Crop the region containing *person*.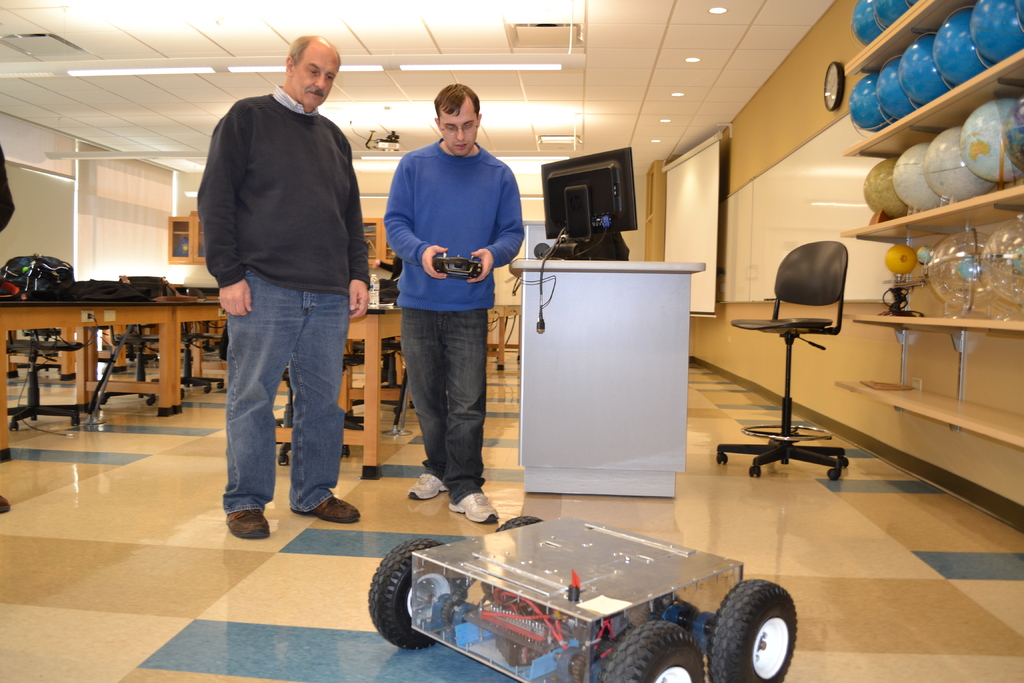
Crop region: bbox=[374, 74, 524, 532].
